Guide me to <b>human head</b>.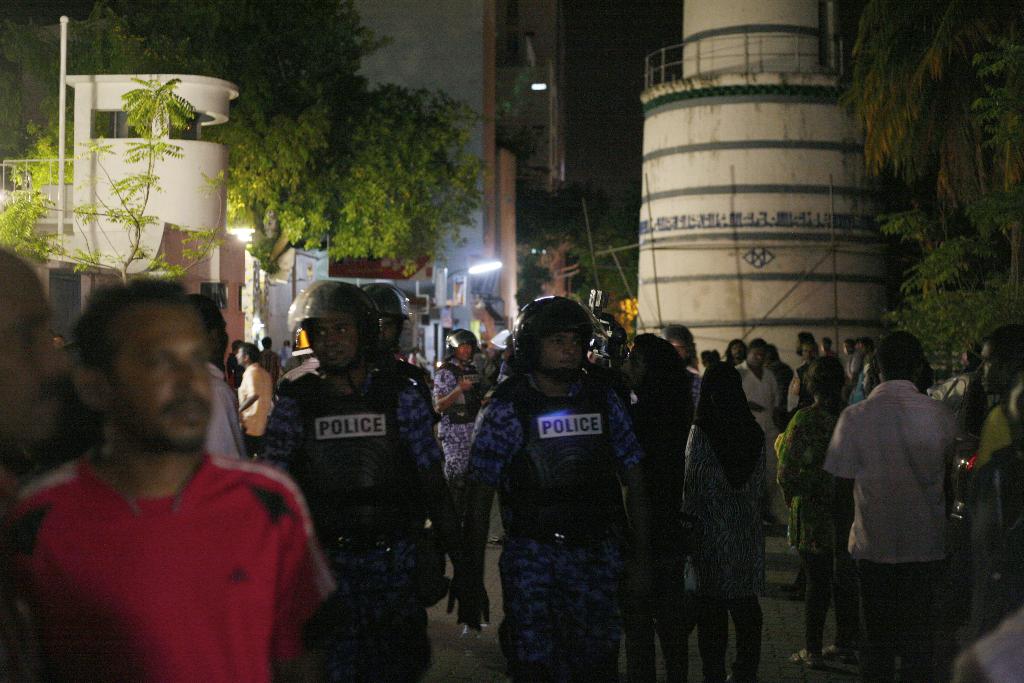
Guidance: rect(443, 329, 477, 362).
